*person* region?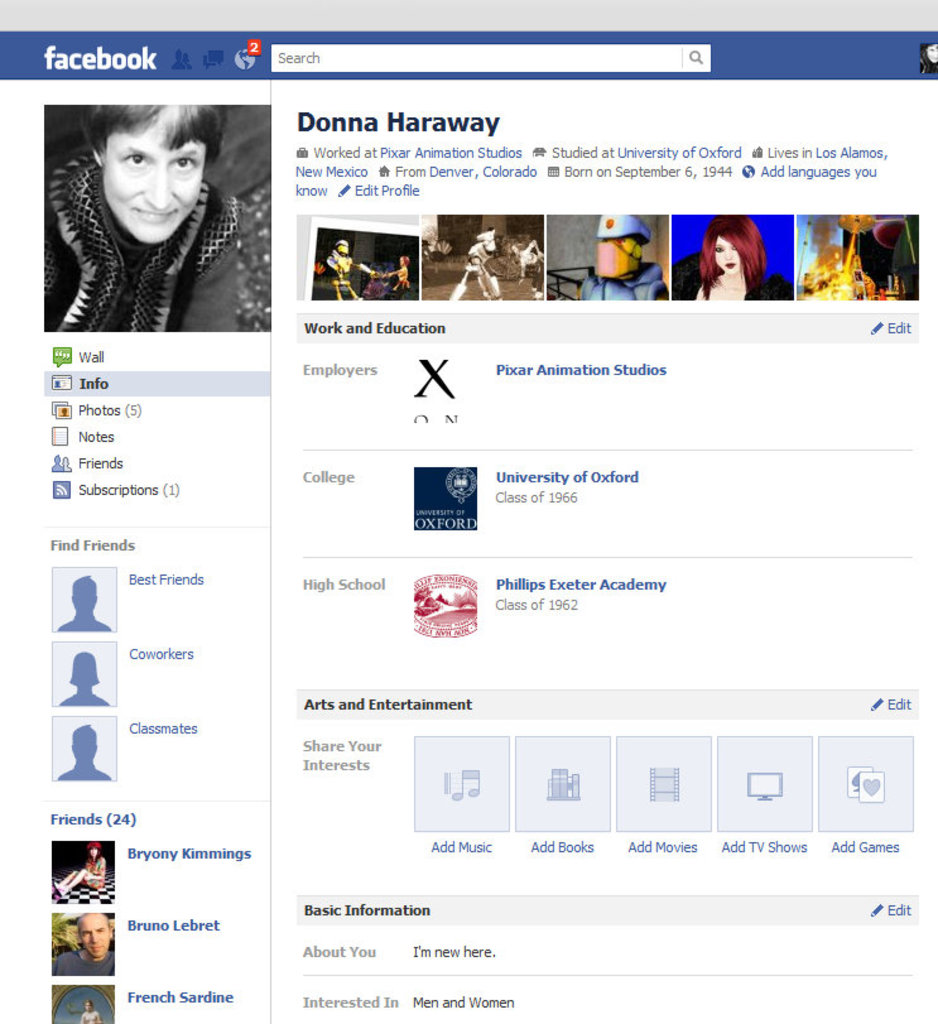
{"x1": 42, "y1": 840, "x2": 114, "y2": 908}
